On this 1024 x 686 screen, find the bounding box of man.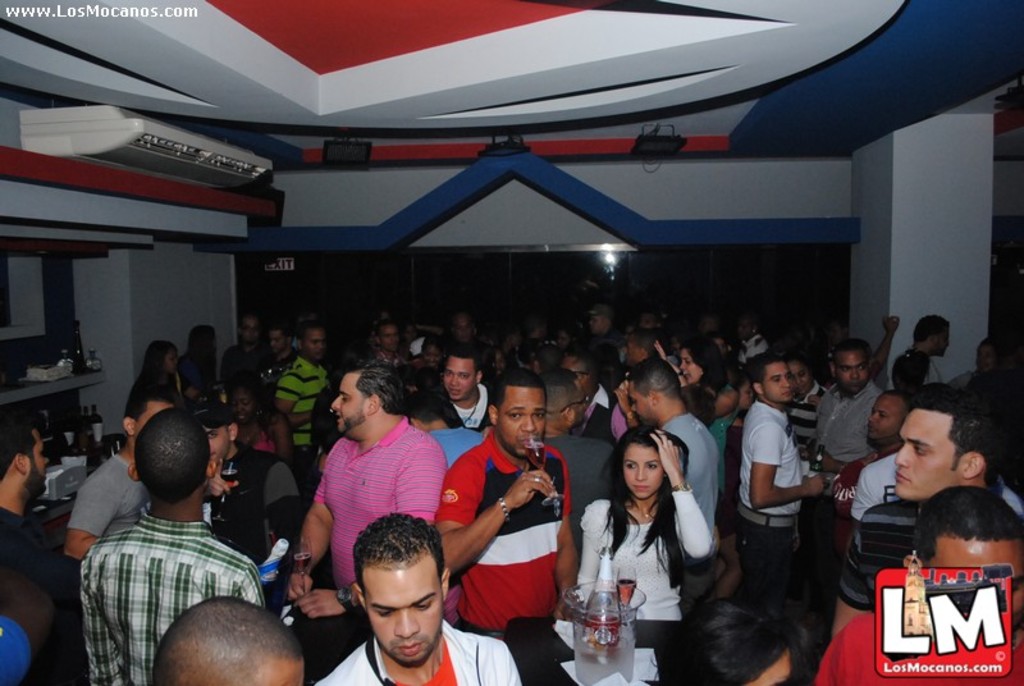
Bounding box: BBox(369, 323, 398, 371).
